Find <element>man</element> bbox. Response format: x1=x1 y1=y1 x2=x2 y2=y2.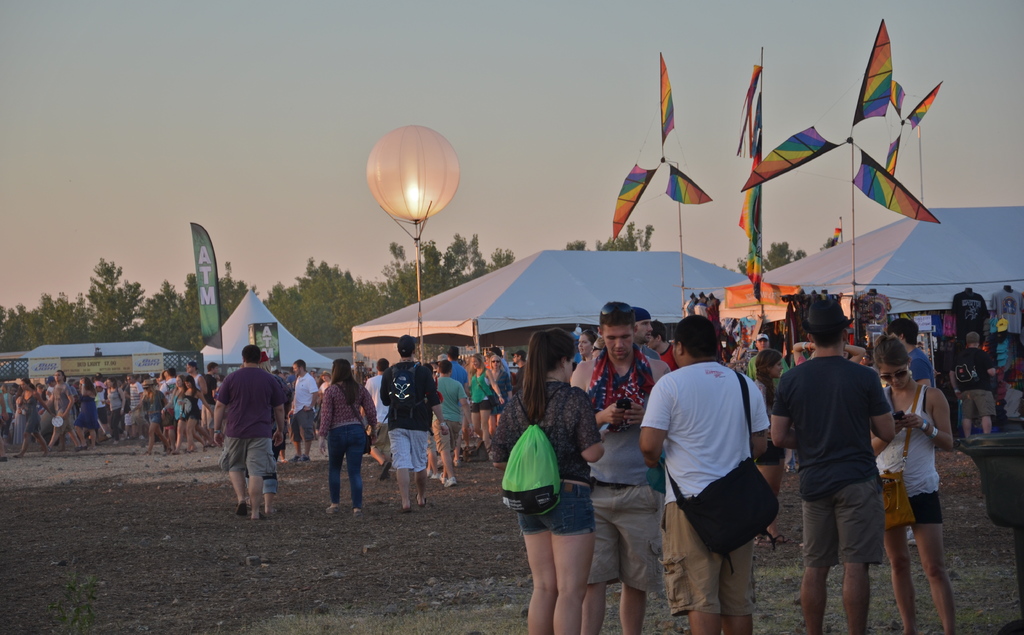
x1=208 y1=345 x2=286 y2=516.
